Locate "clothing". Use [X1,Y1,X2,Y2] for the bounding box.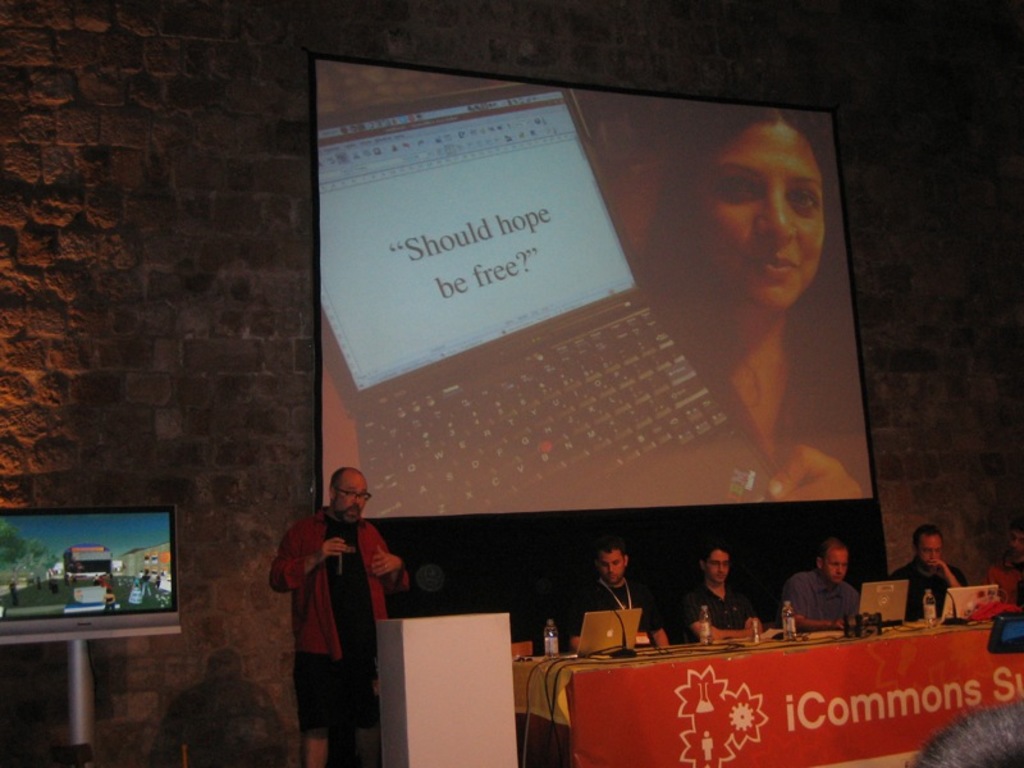
[273,508,408,726].
